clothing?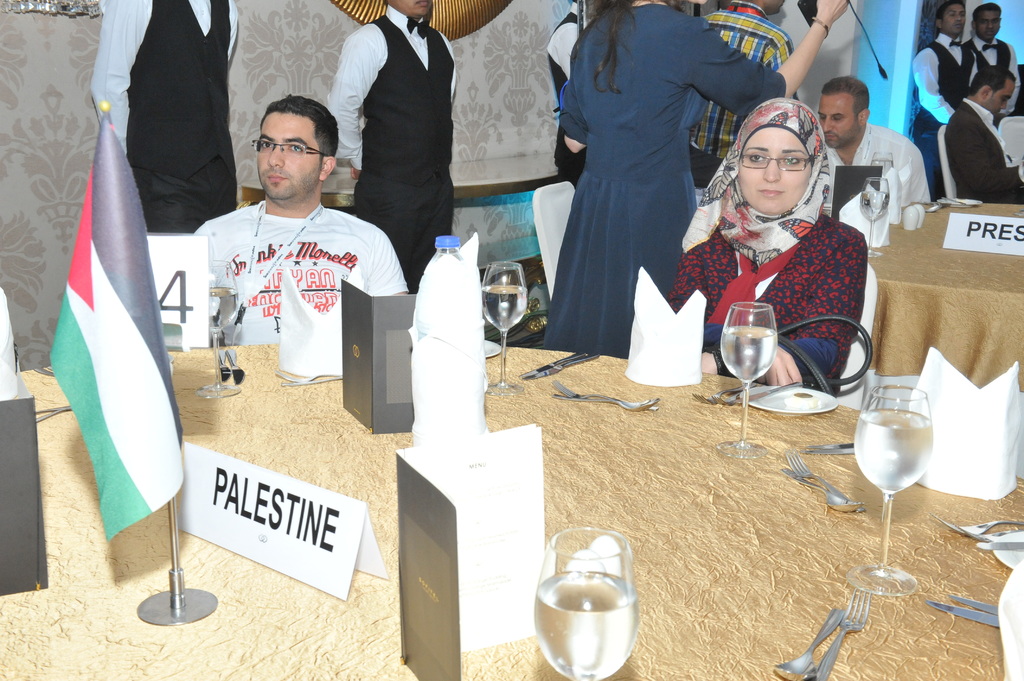
x1=184, y1=170, x2=390, y2=383
